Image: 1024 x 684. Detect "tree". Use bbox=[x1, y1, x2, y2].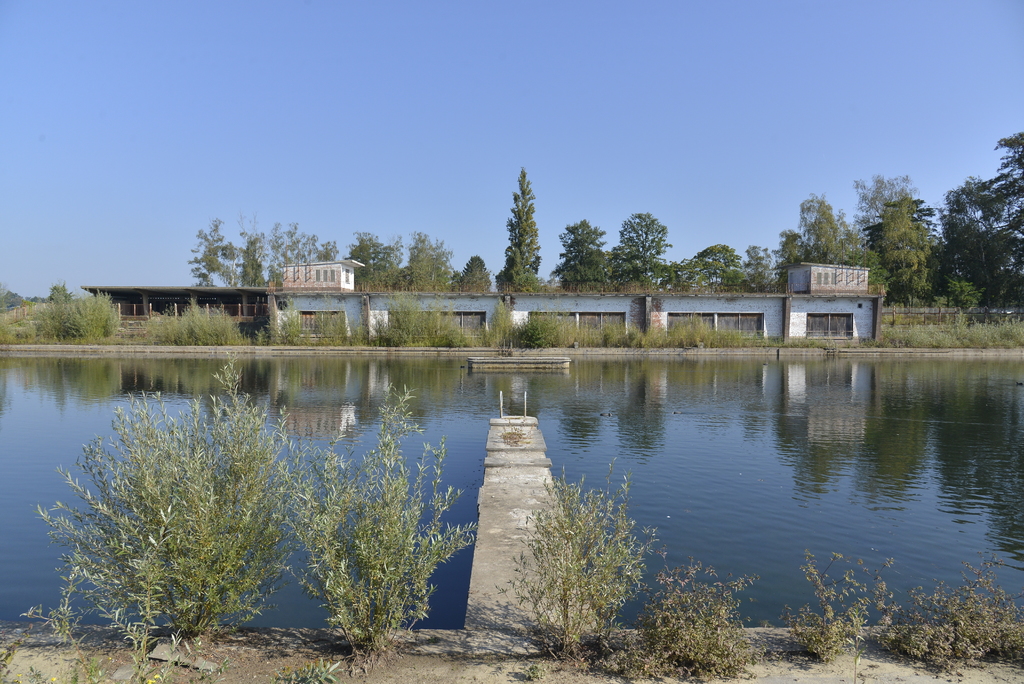
bbox=[499, 151, 558, 293].
